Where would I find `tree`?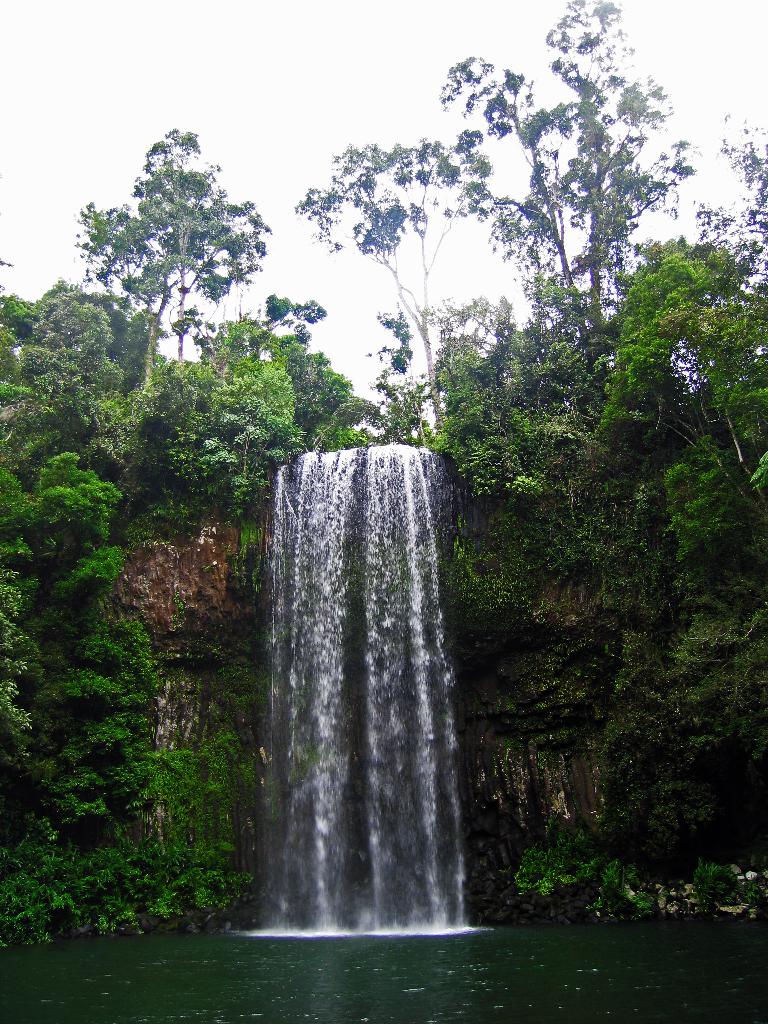
At <box>0,304,130,472</box>.
